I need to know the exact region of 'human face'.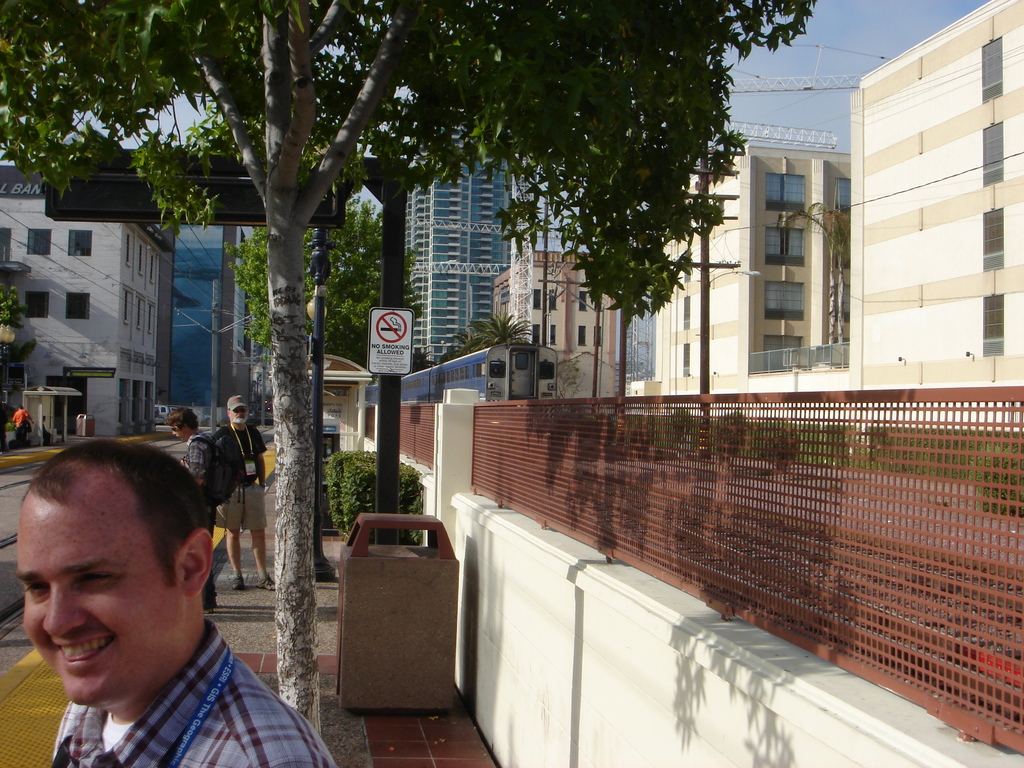
Region: left=17, top=499, right=170, bottom=706.
